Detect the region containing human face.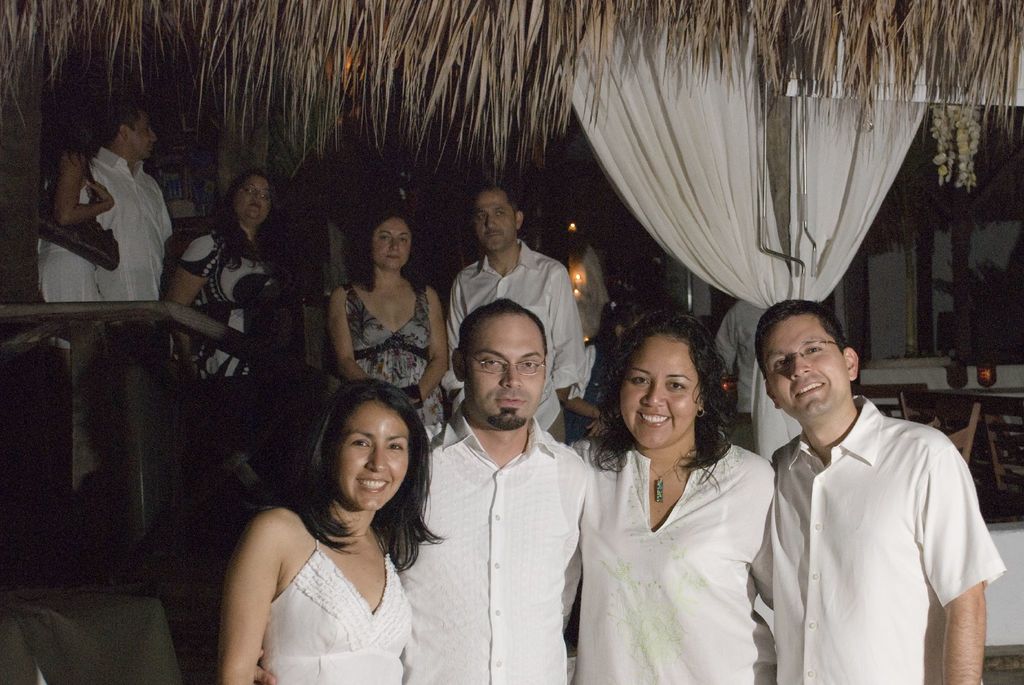
bbox(368, 220, 415, 266).
